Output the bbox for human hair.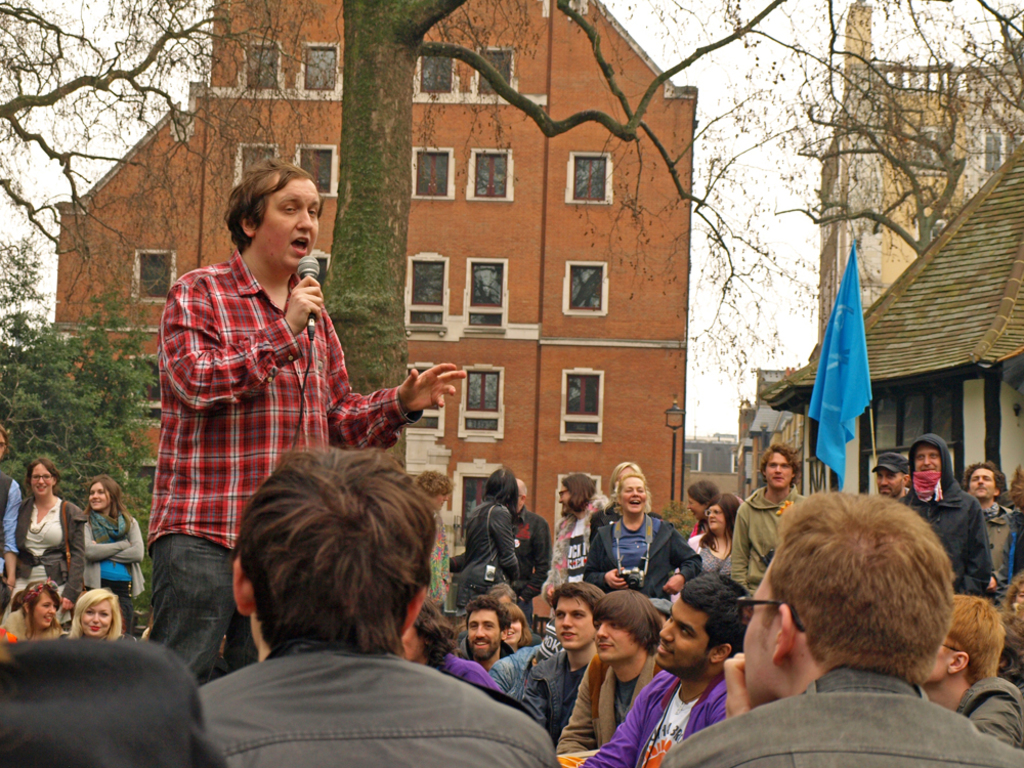
x1=223 y1=152 x2=314 y2=255.
